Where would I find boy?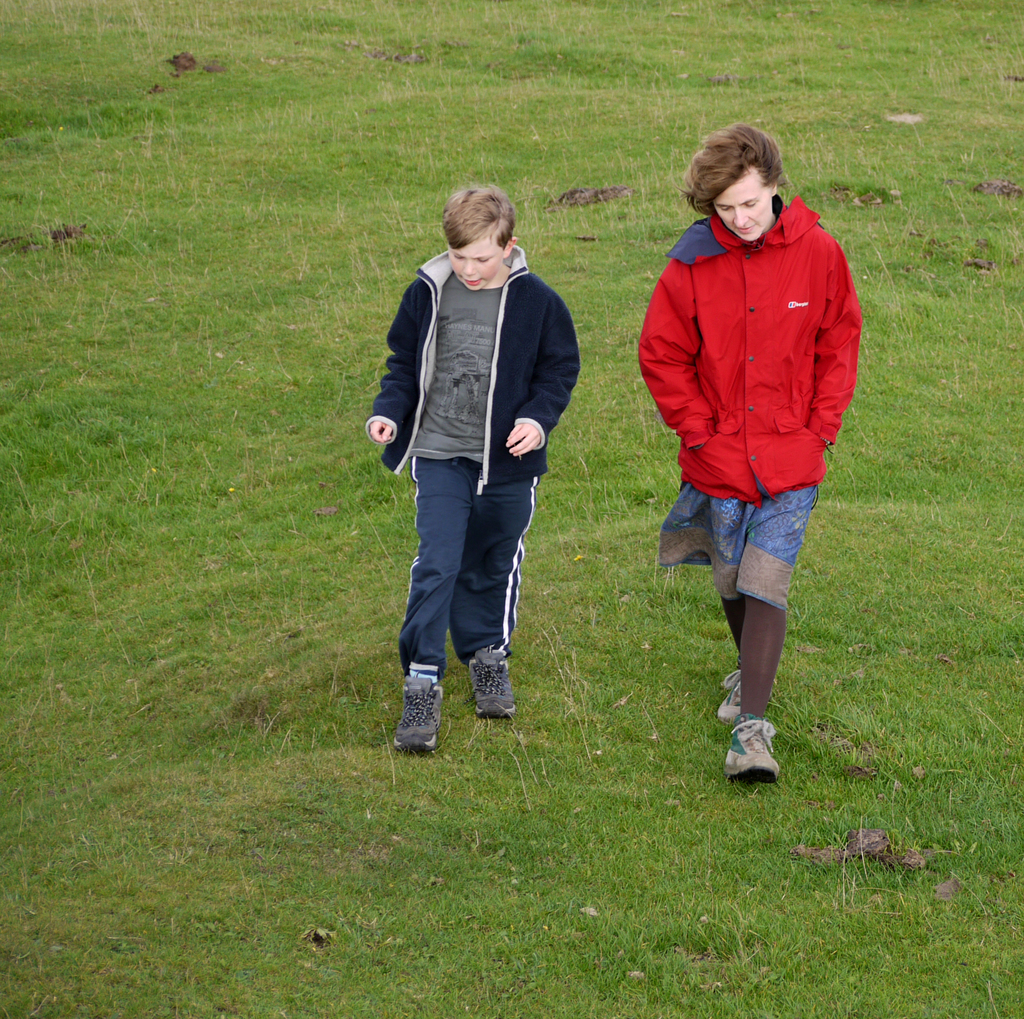
At BBox(365, 177, 583, 752).
